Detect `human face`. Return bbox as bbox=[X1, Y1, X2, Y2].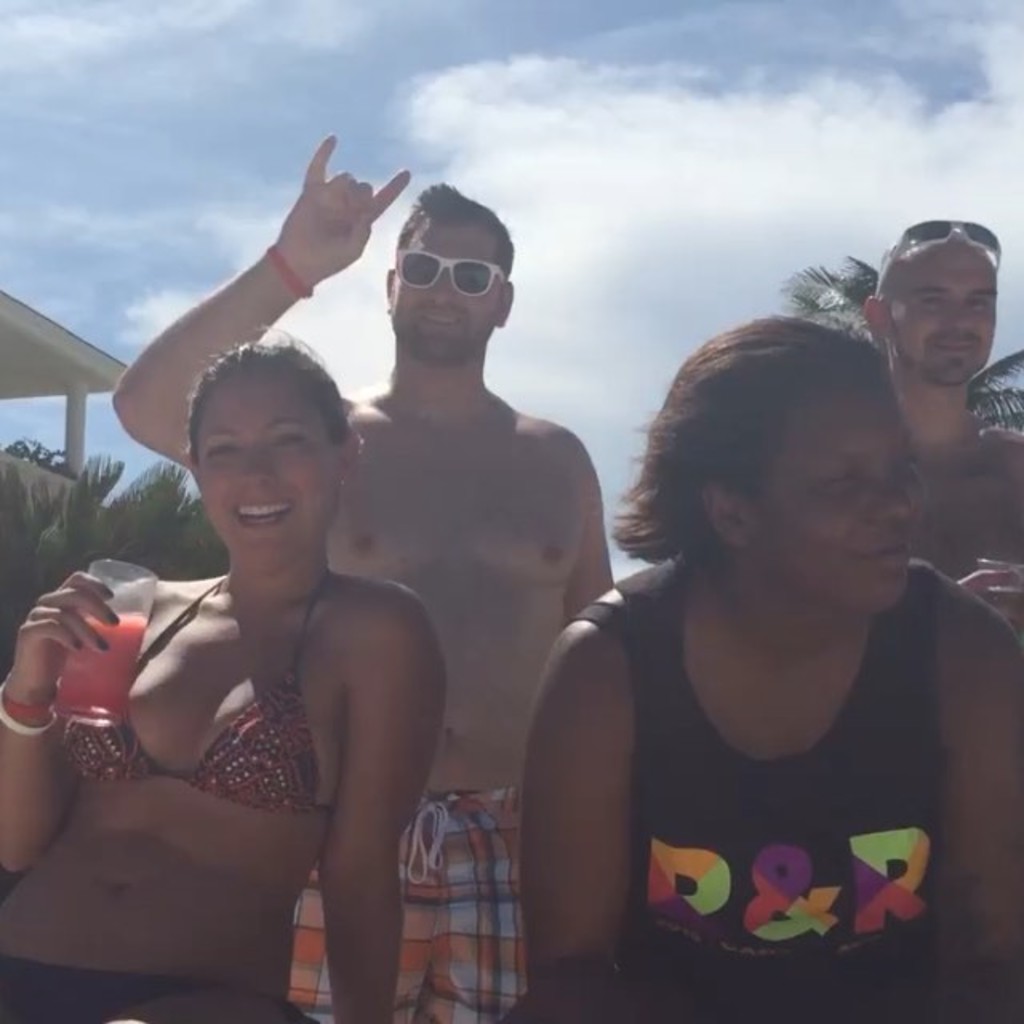
bbox=[390, 197, 504, 363].
